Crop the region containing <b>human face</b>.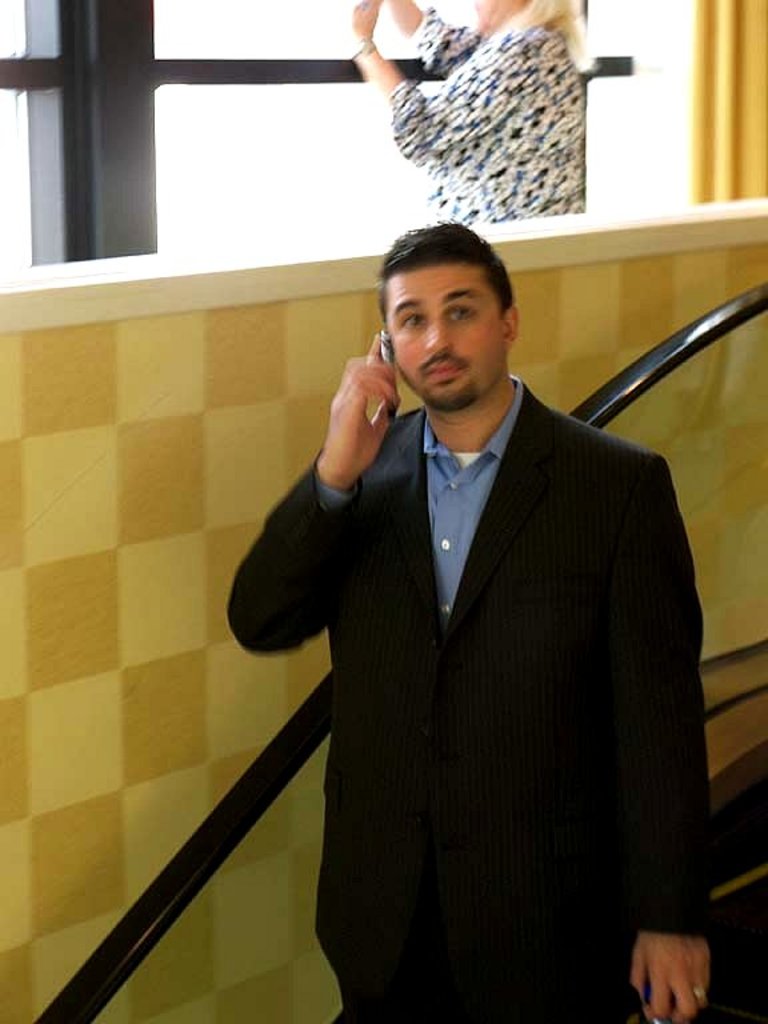
Crop region: 385 257 511 412.
